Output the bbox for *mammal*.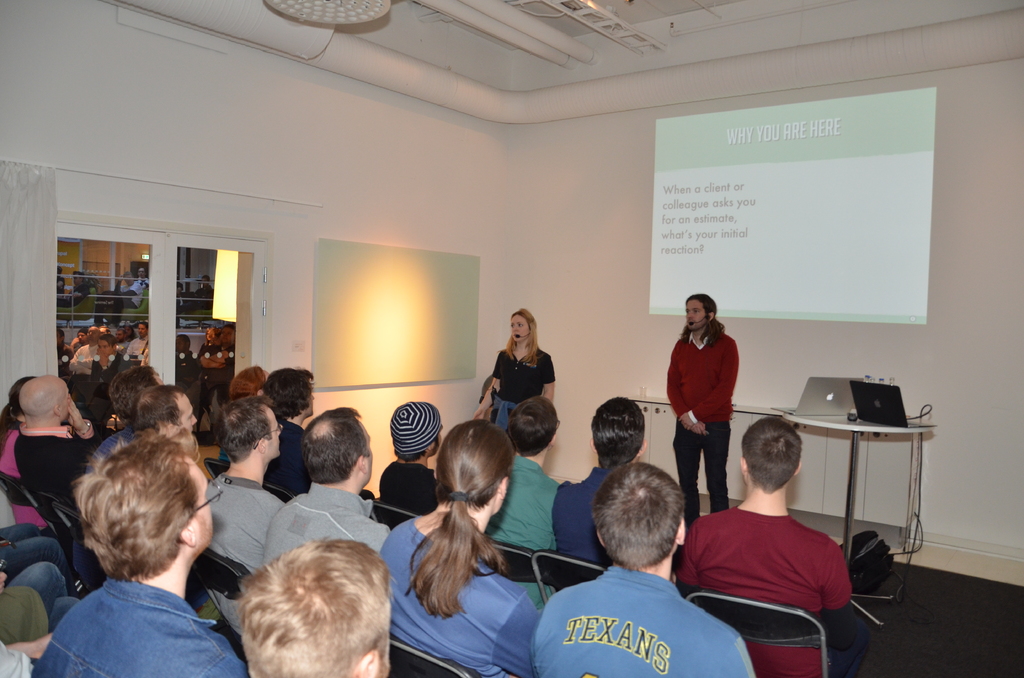
<bbox>260, 366, 318, 481</bbox>.
